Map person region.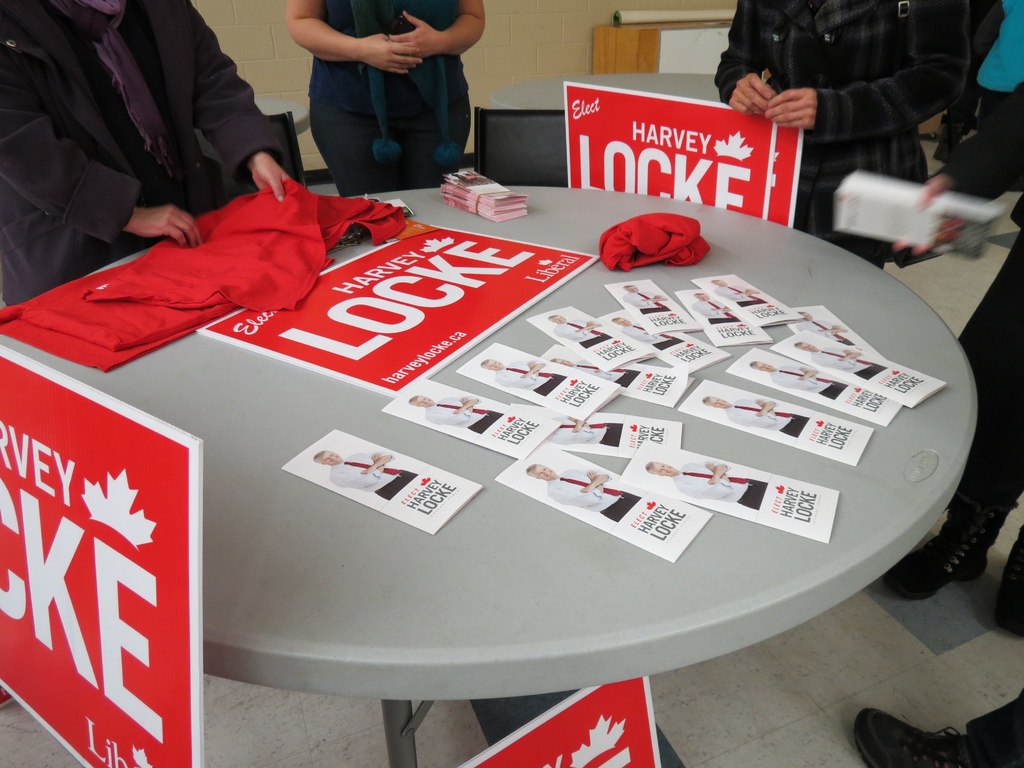
Mapped to x1=695, y1=292, x2=736, y2=324.
